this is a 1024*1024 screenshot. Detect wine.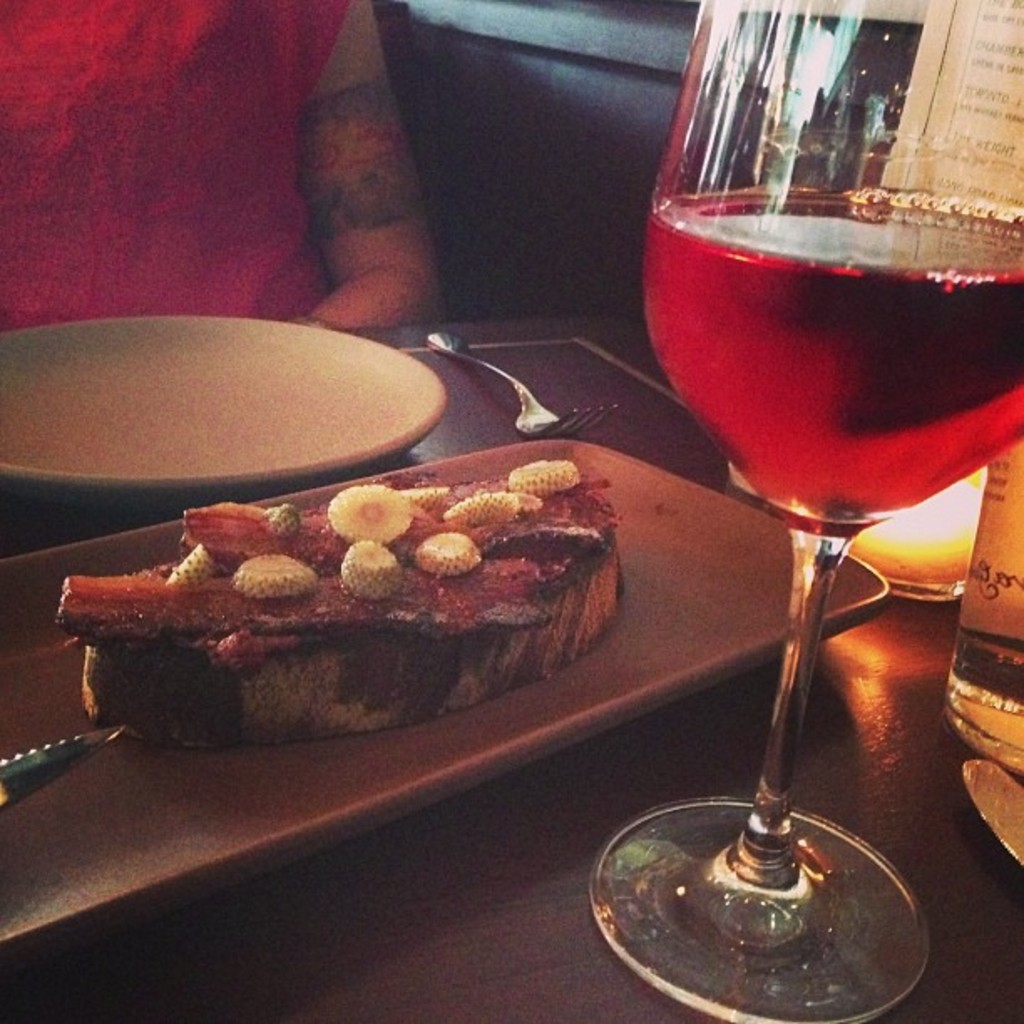
(x1=639, y1=179, x2=1022, y2=537).
